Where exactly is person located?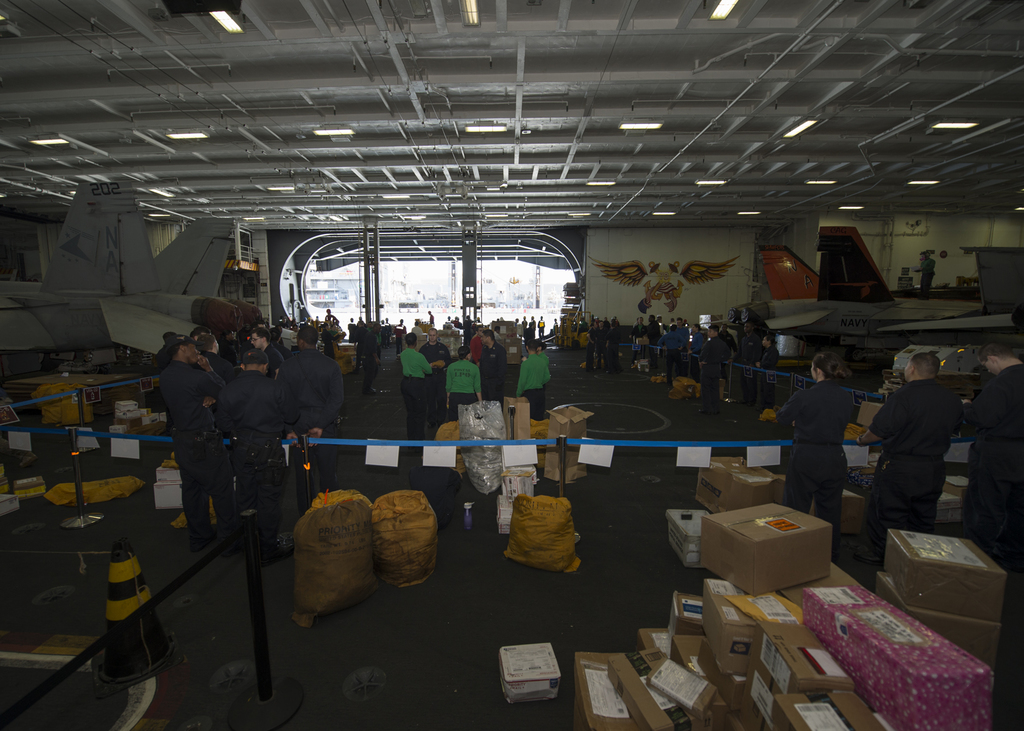
Its bounding box is BBox(471, 325, 482, 366).
